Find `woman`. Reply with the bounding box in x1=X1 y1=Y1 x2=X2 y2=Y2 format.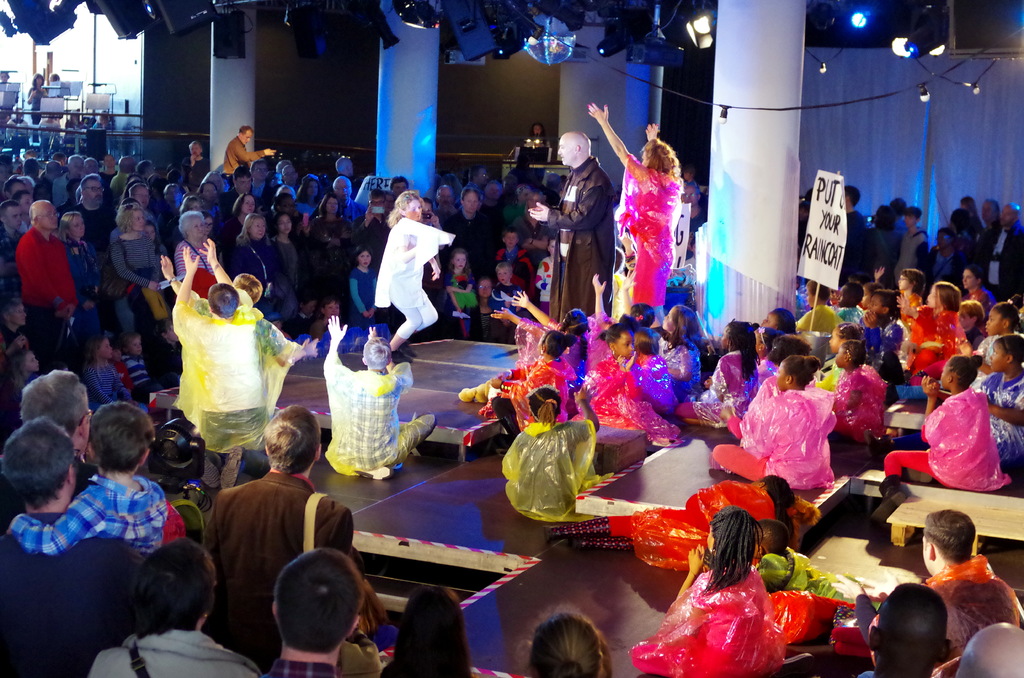
x1=110 y1=197 x2=170 y2=343.
